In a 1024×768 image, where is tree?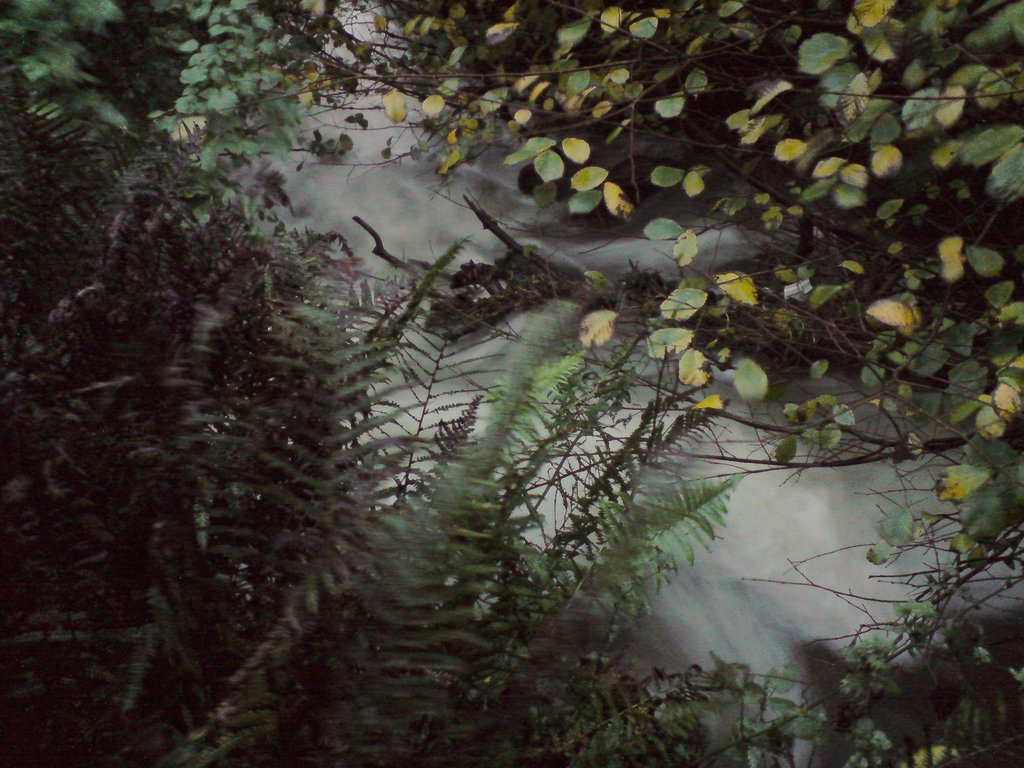
pyautogui.locateOnScreen(0, 0, 1023, 767).
